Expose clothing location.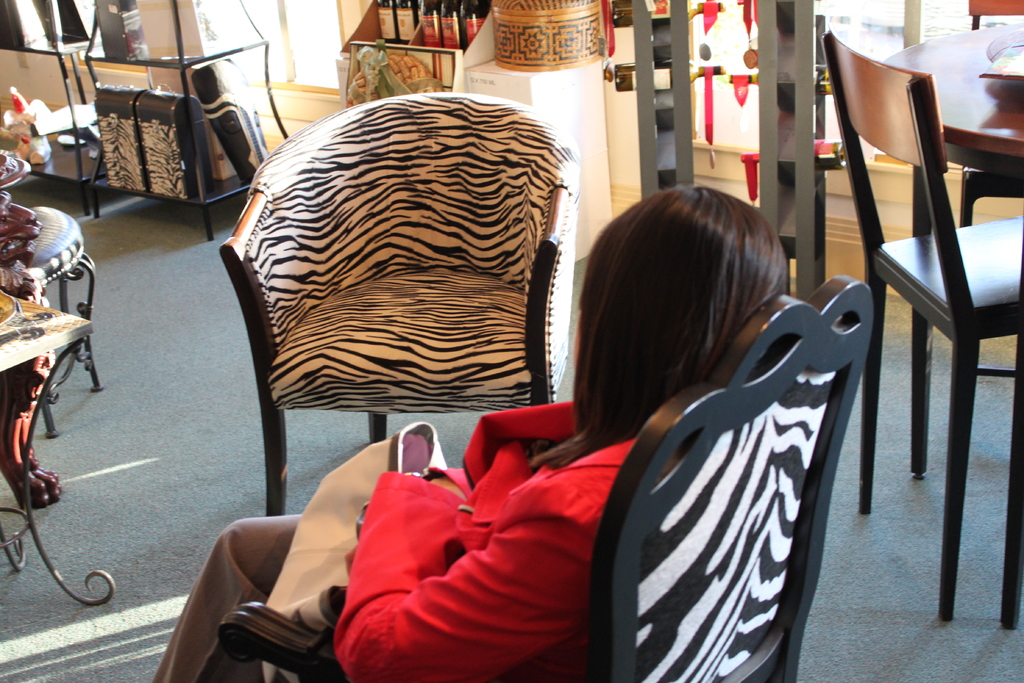
Exposed at bbox(146, 400, 648, 682).
